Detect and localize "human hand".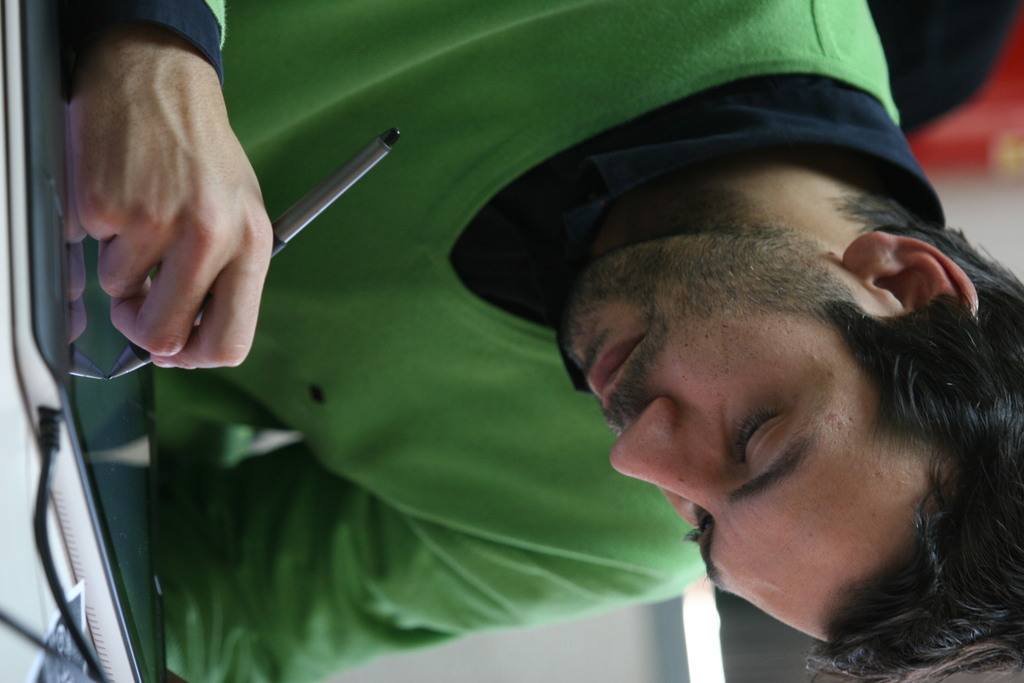
Localized at BBox(93, 6, 271, 377).
